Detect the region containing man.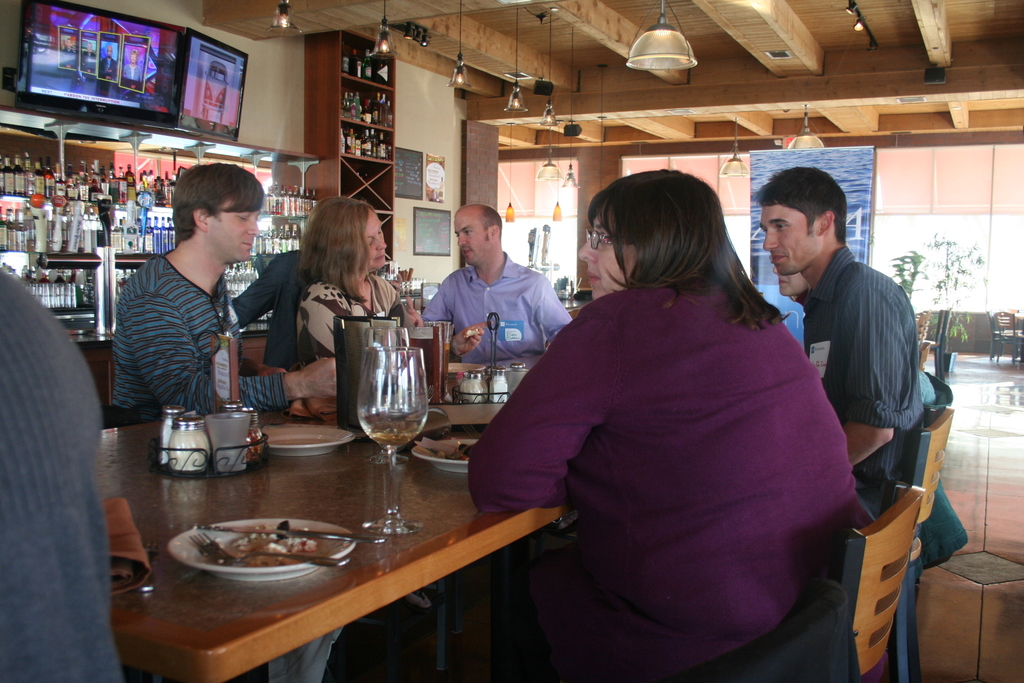
bbox(767, 172, 951, 556).
